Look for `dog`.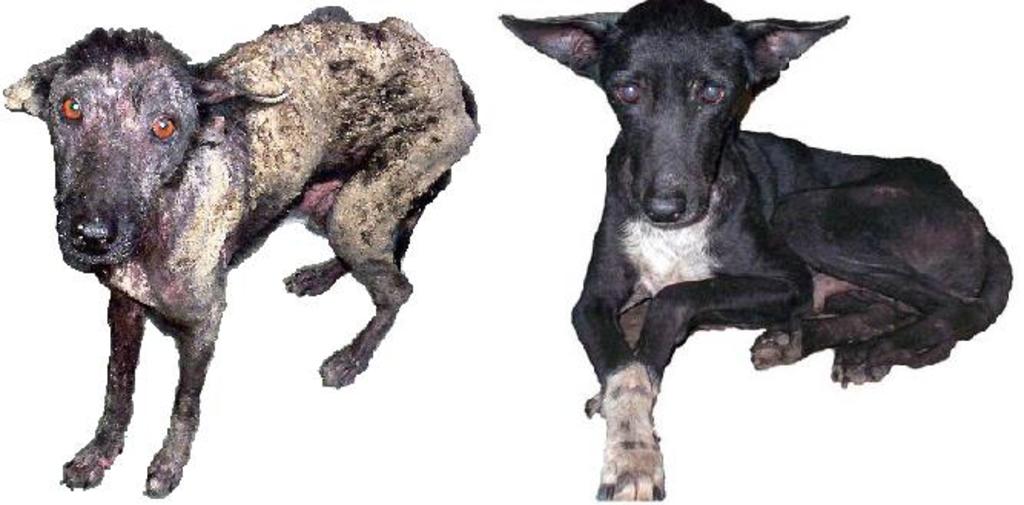
Found: Rect(496, 0, 1013, 503).
